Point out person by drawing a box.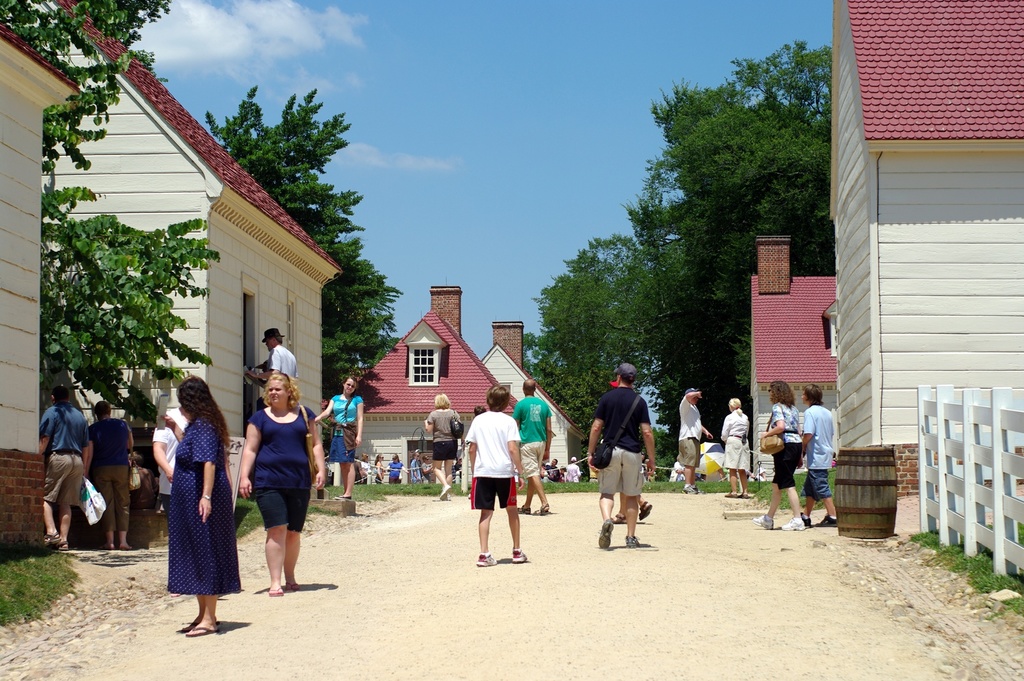
region(750, 375, 799, 536).
